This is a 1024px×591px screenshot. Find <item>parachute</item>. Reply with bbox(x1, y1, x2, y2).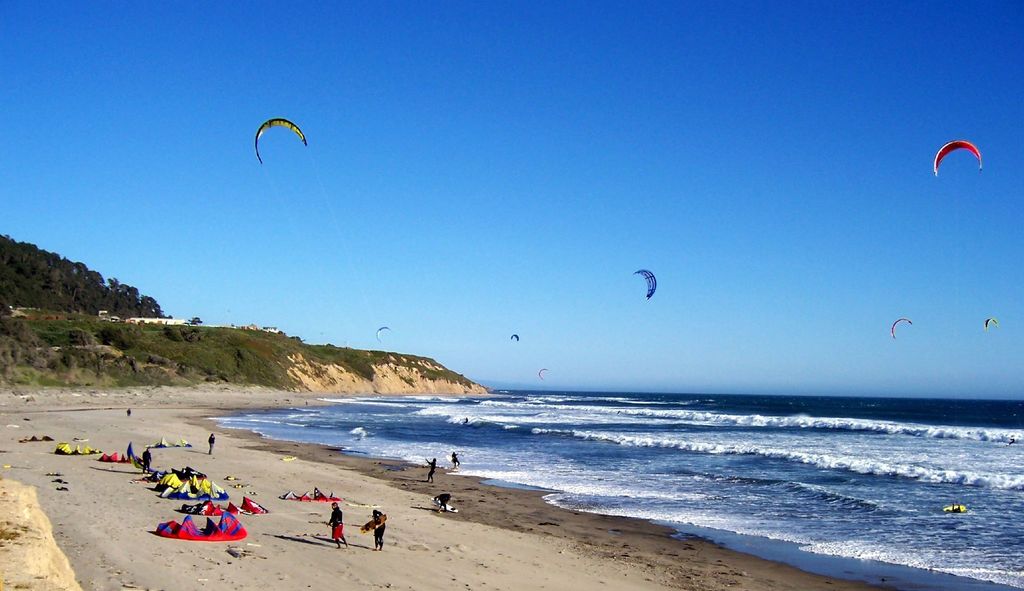
bbox(636, 270, 660, 298).
